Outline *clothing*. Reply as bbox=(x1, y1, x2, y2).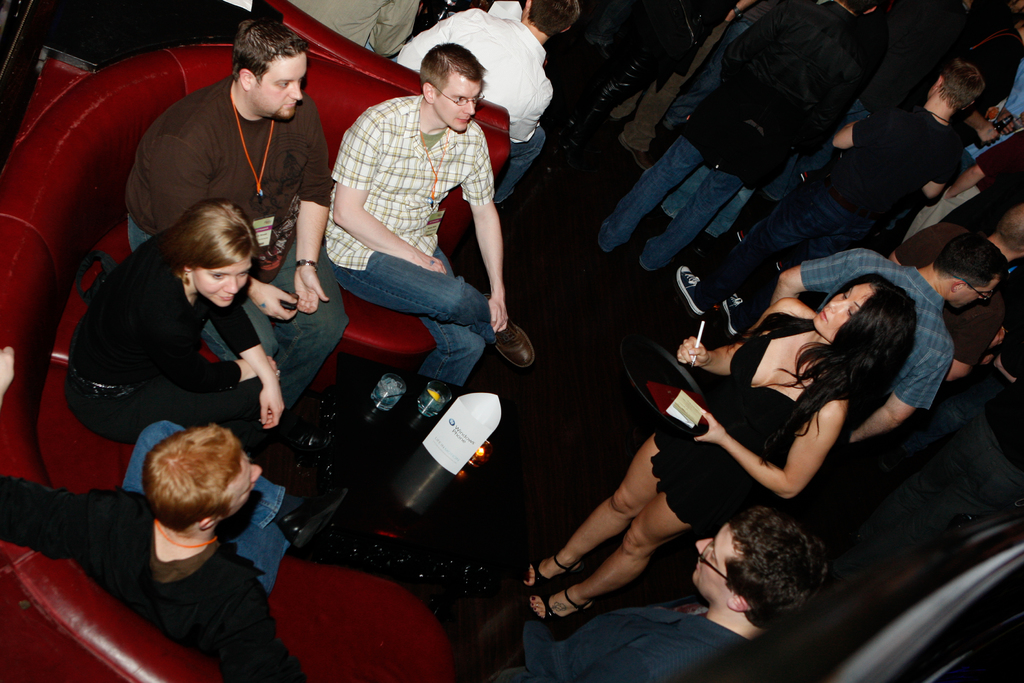
bbox=(129, 72, 346, 414).
